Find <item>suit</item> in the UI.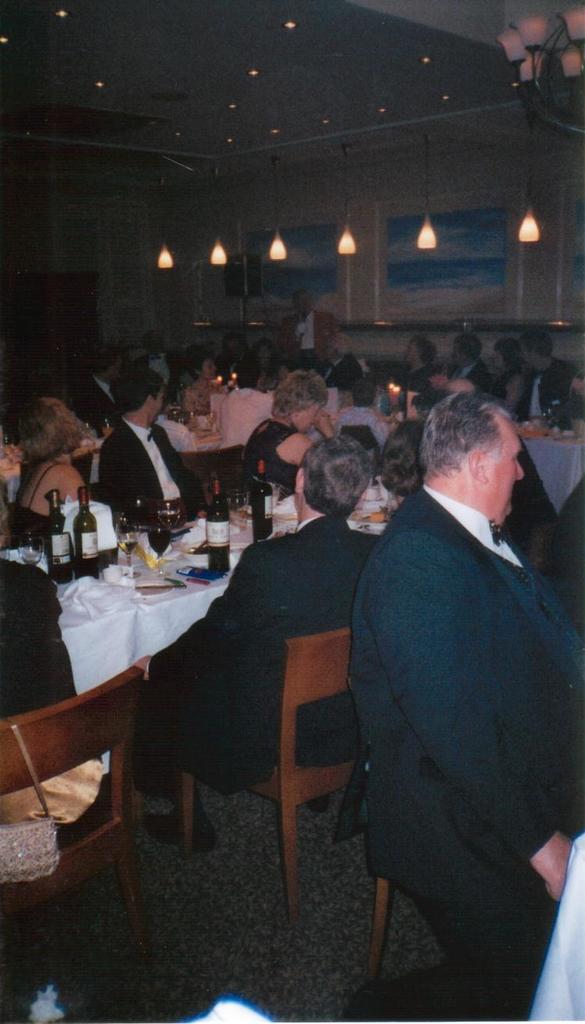
UI element at rect(75, 378, 122, 424).
